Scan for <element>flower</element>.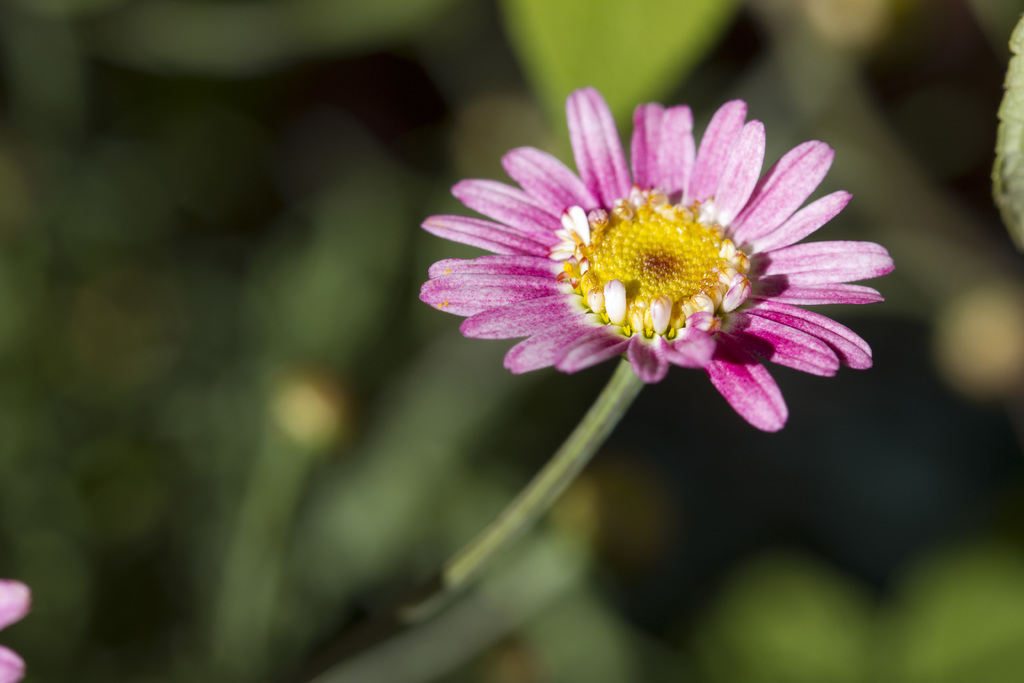
Scan result: BBox(414, 76, 910, 436).
